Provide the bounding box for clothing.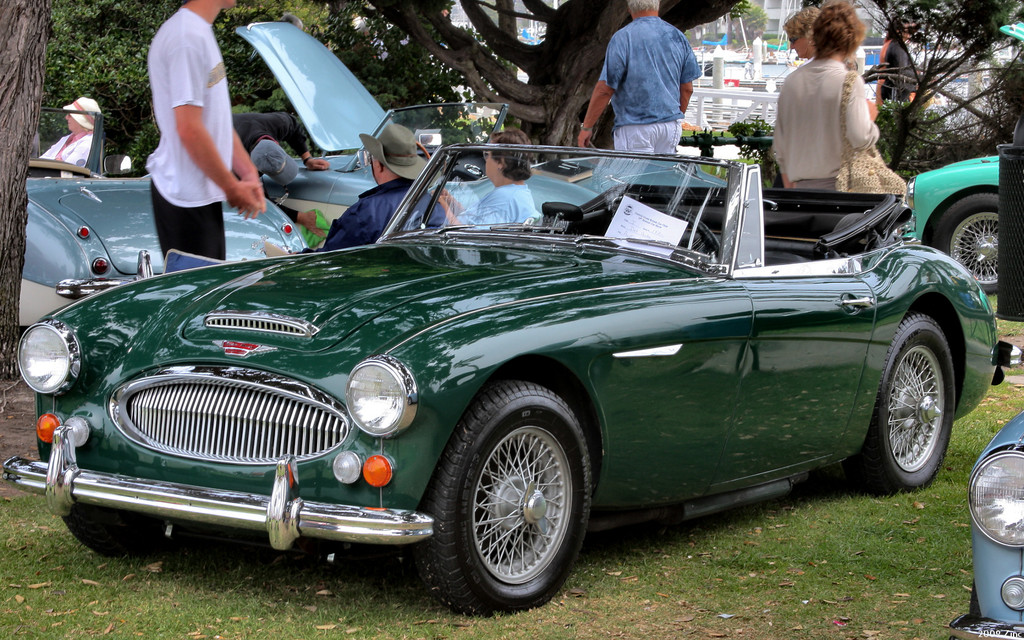
Rect(773, 30, 890, 198).
